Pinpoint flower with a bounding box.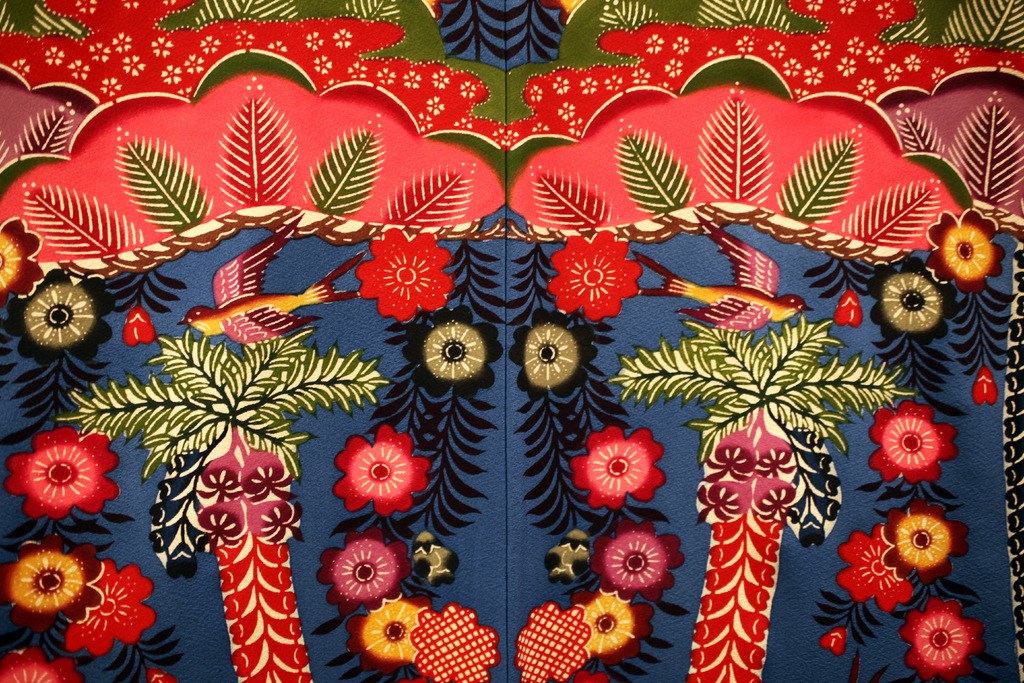
Rect(840, 525, 917, 609).
